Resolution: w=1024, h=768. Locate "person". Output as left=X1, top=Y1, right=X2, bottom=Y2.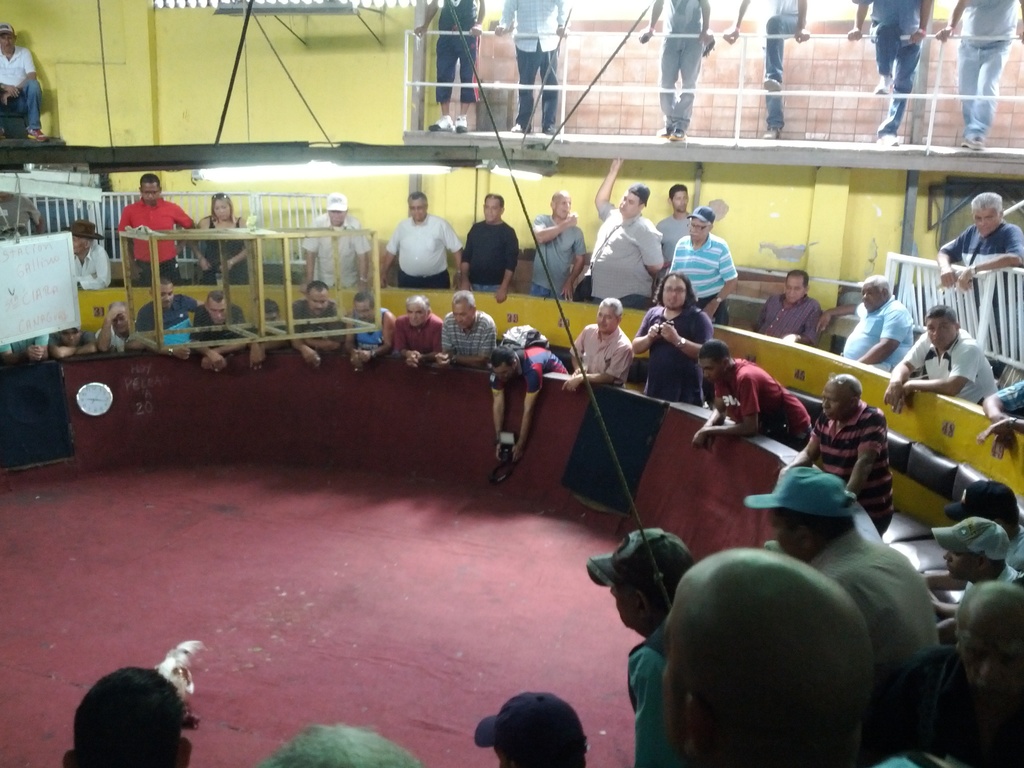
left=443, top=289, right=497, bottom=369.
